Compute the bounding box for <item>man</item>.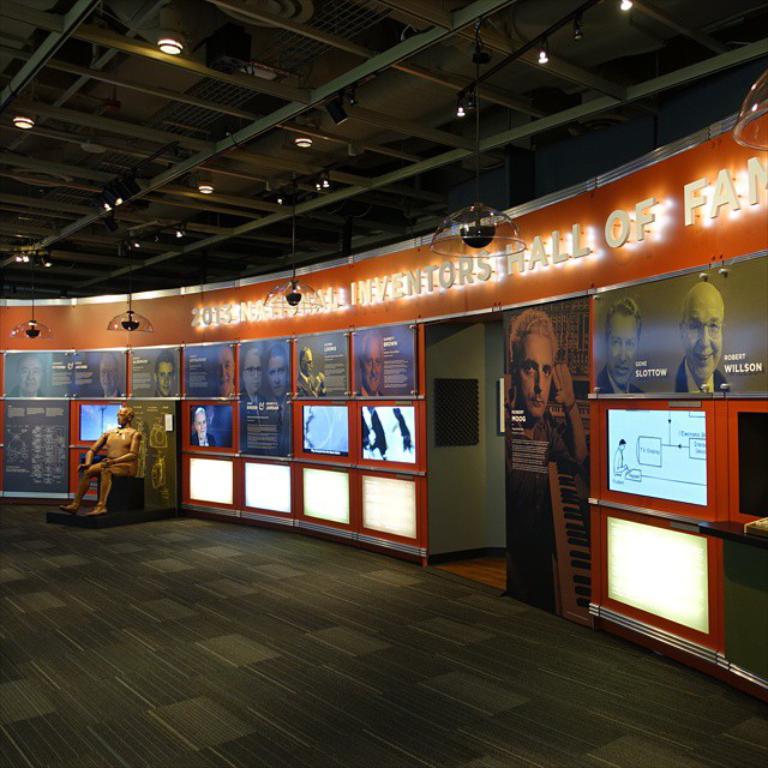
box(263, 350, 293, 401).
